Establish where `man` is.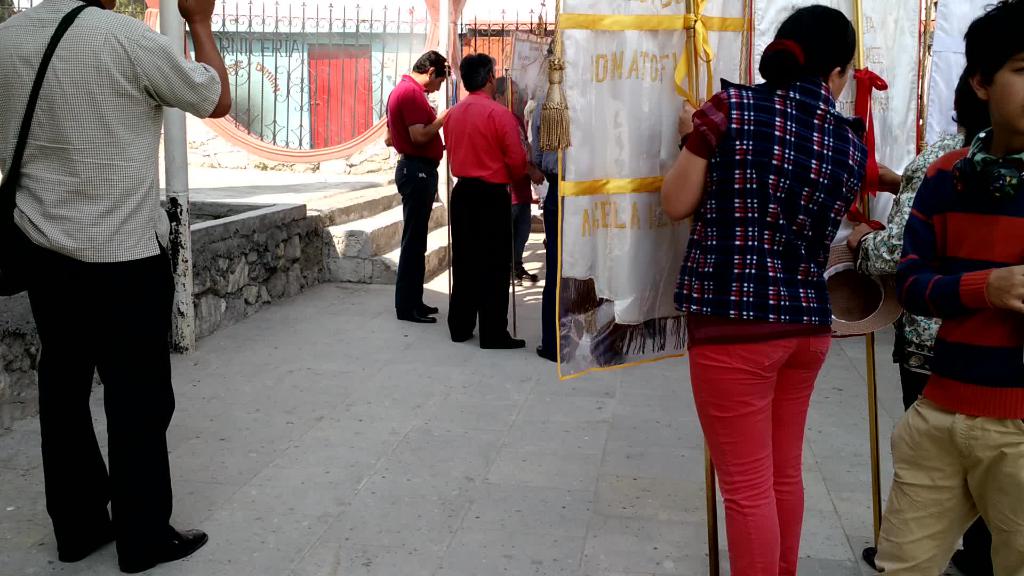
Established at 441/52/525/344.
